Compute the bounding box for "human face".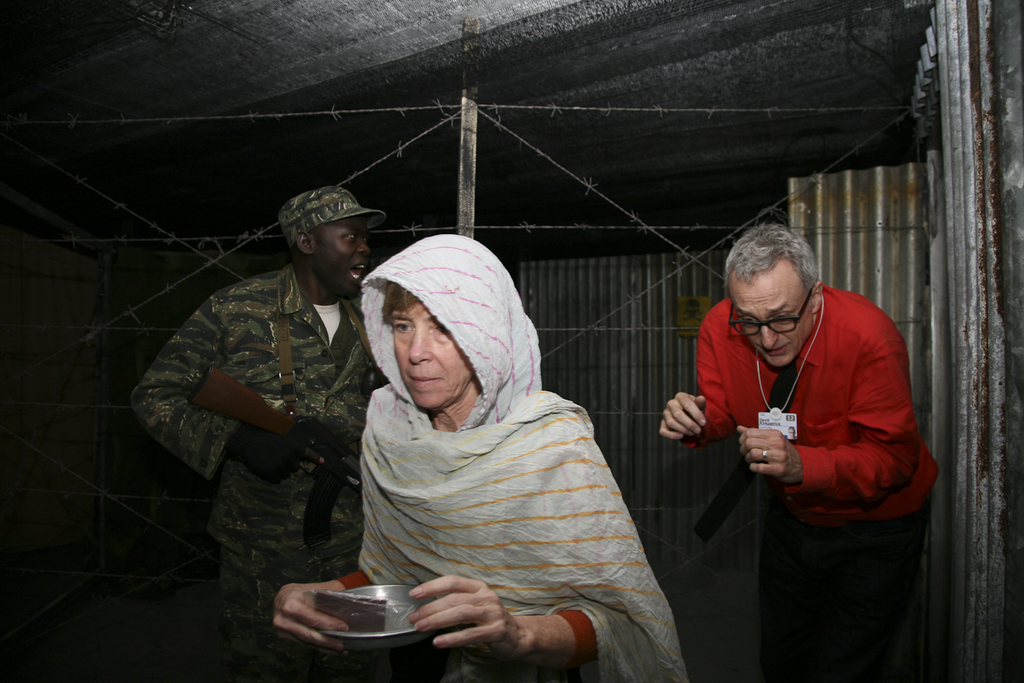
BBox(392, 301, 487, 412).
